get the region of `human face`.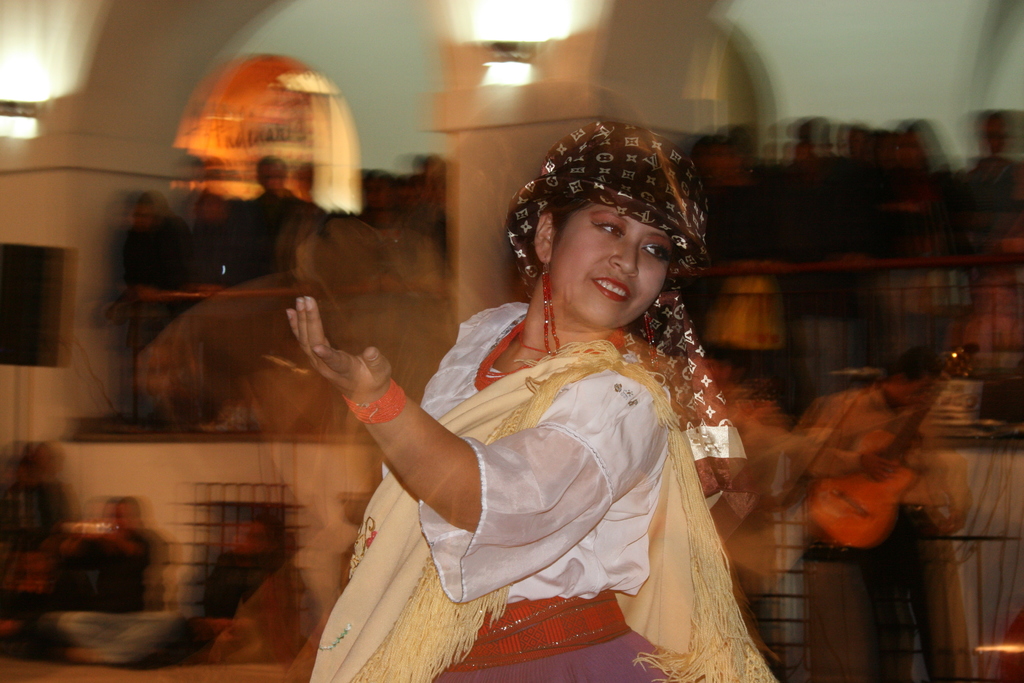
detection(552, 207, 678, 319).
